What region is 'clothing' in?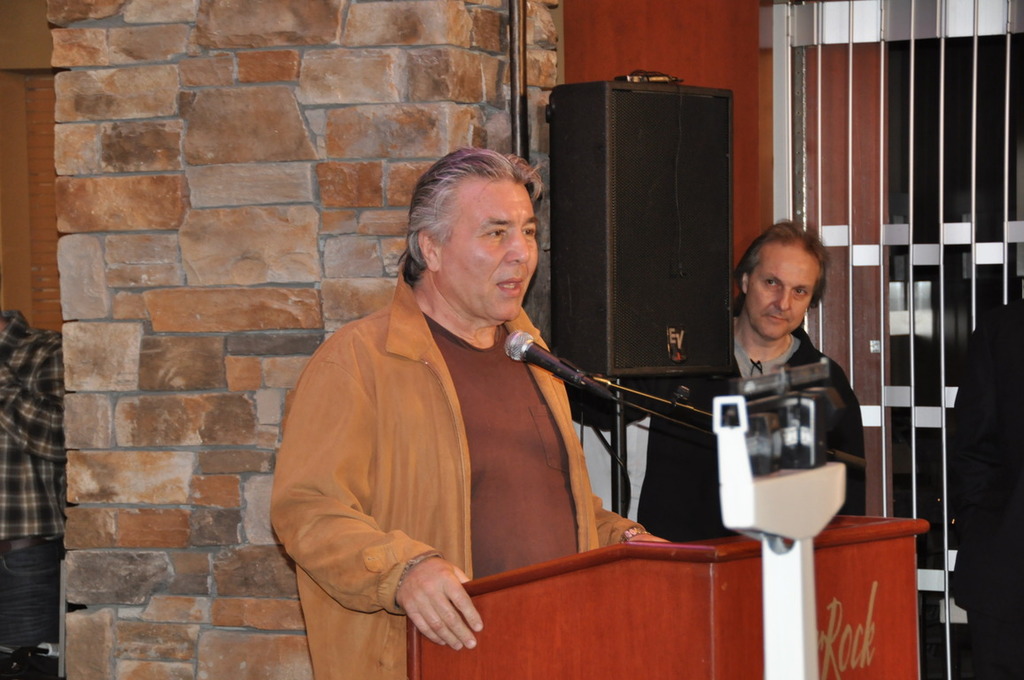
(0, 308, 67, 650).
